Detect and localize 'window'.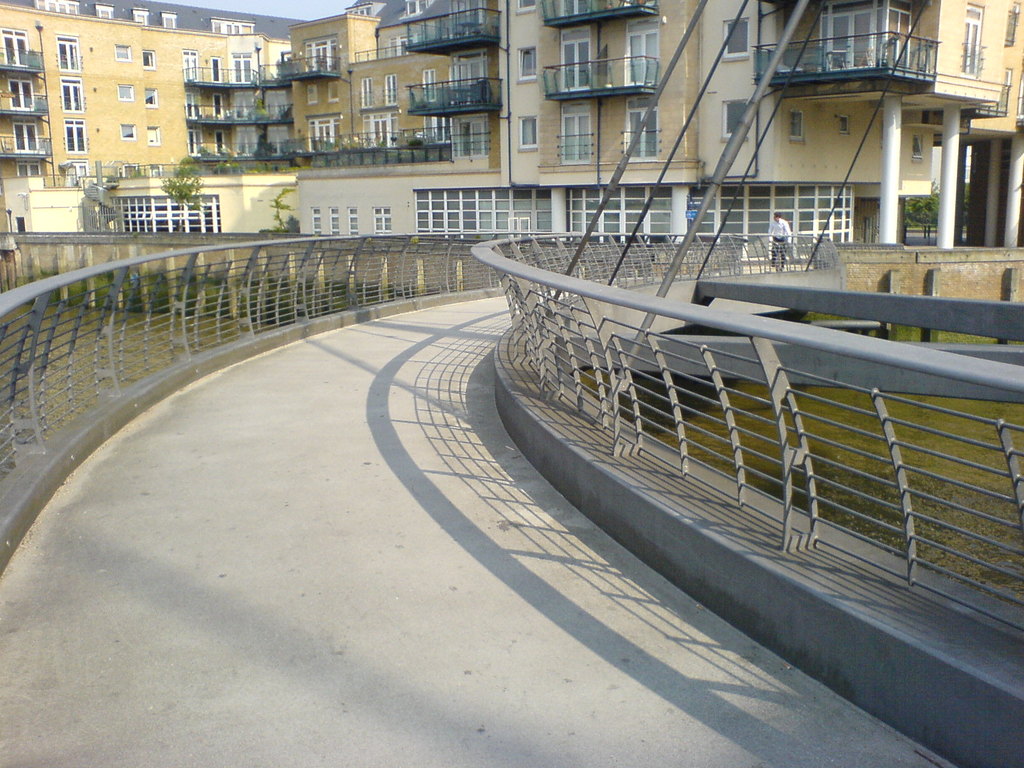
Localized at bbox=[113, 45, 133, 62].
